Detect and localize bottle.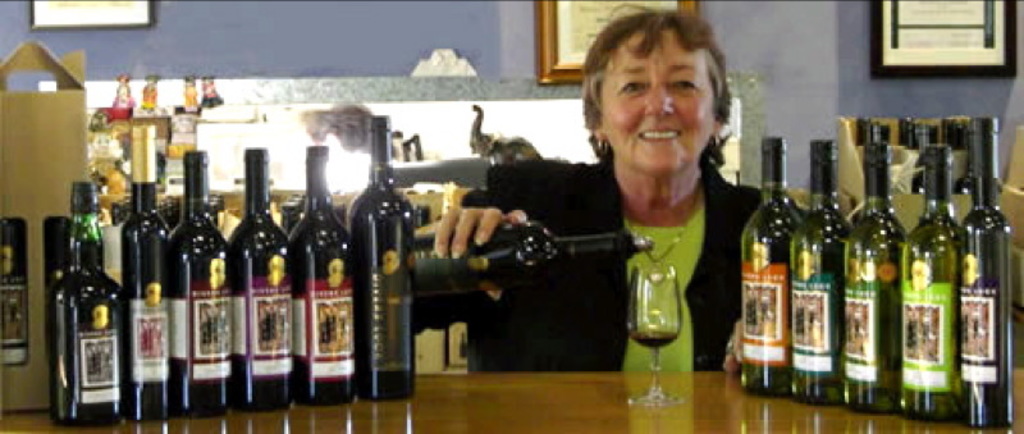
Localized at rect(55, 179, 128, 425).
